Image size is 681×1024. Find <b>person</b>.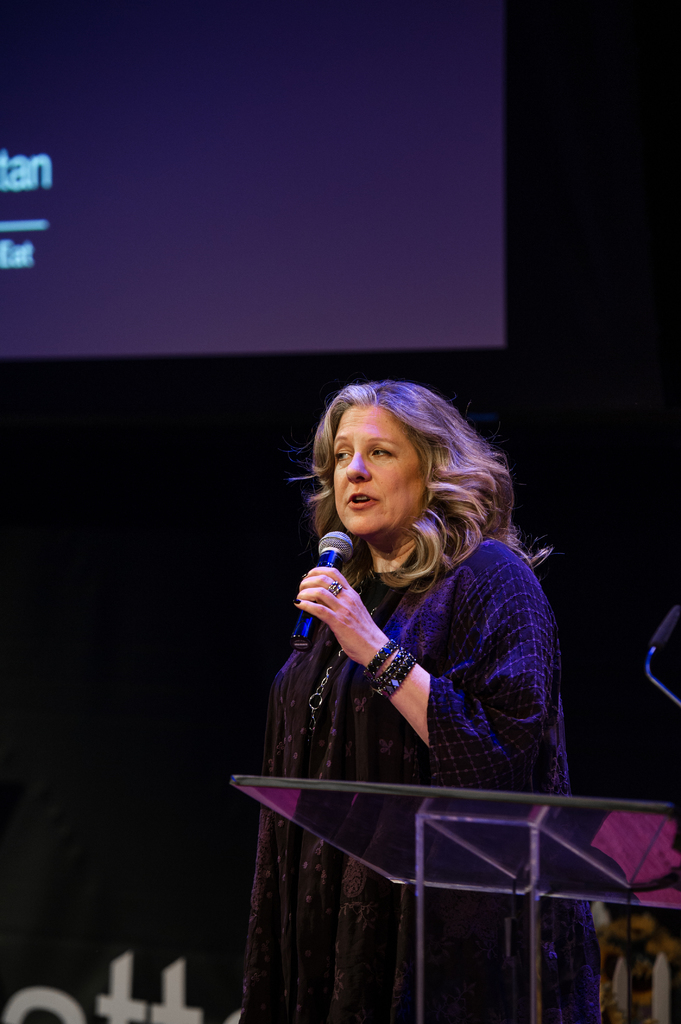
crop(243, 374, 597, 1023).
